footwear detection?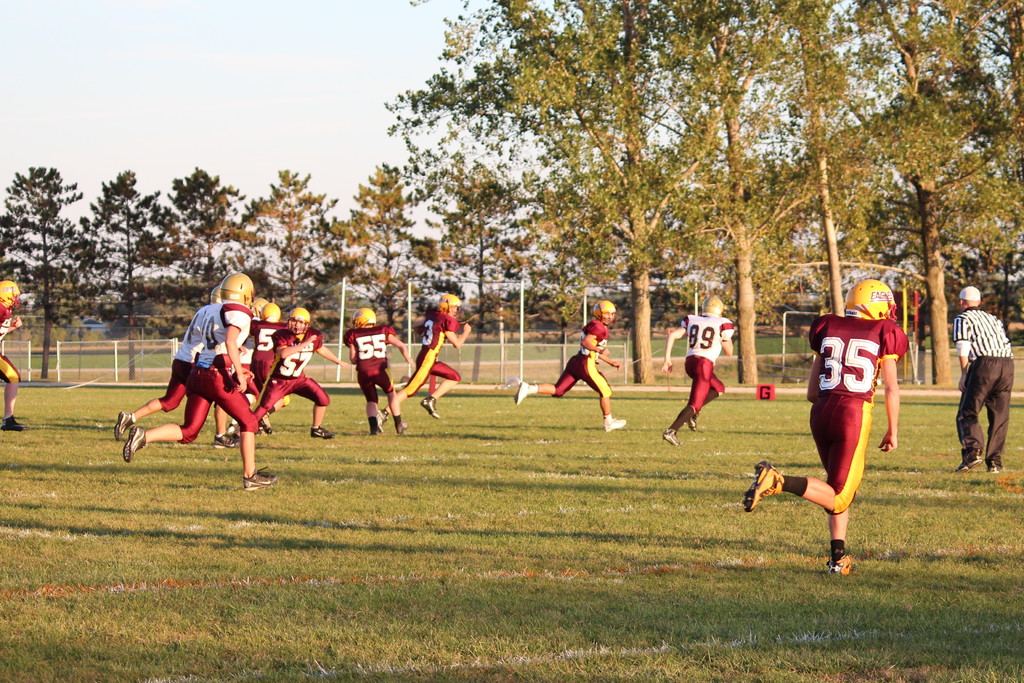
[left=686, top=413, right=698, bottom=433]
